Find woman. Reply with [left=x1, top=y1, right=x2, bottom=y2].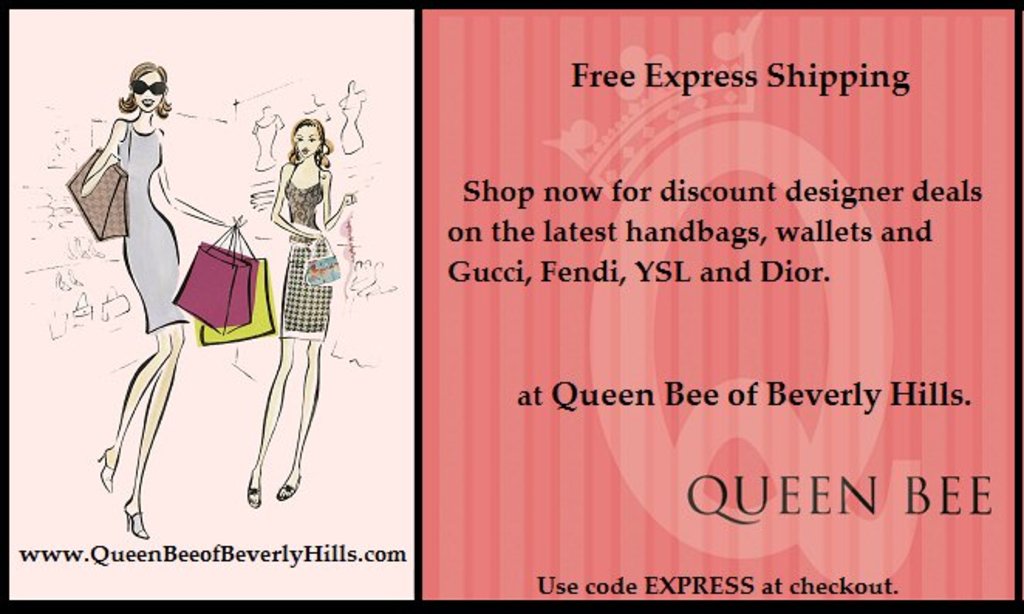
[left=76, top=54, right=232, bottom=520].
